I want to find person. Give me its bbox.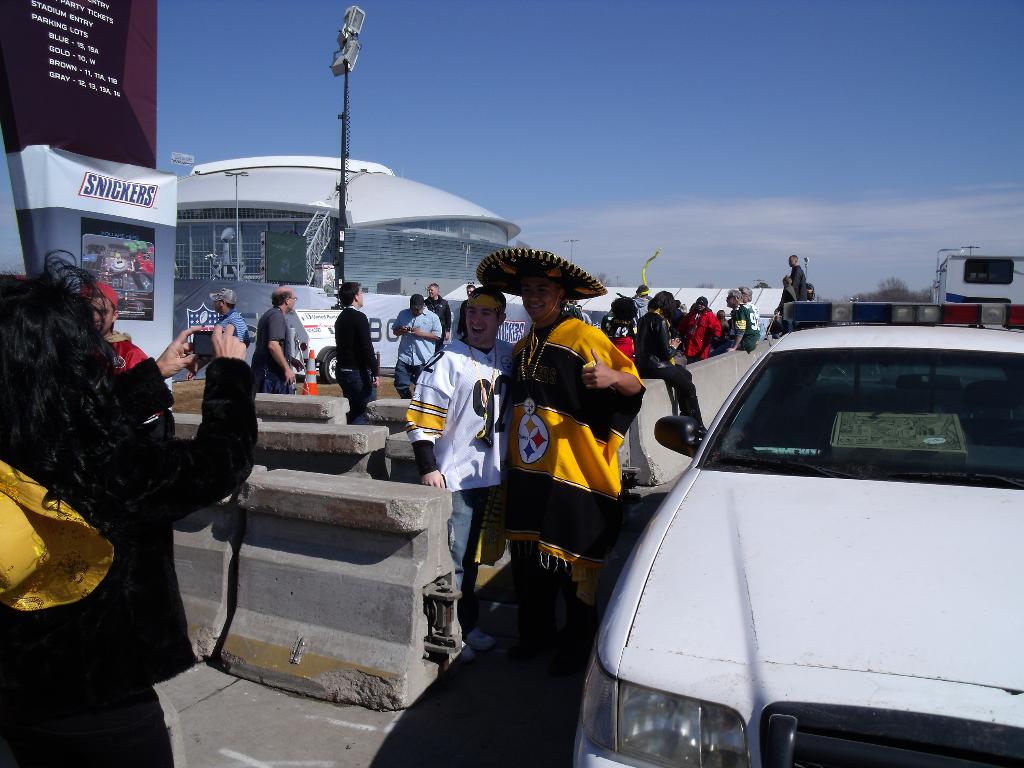
426, 282, 450, 341.
